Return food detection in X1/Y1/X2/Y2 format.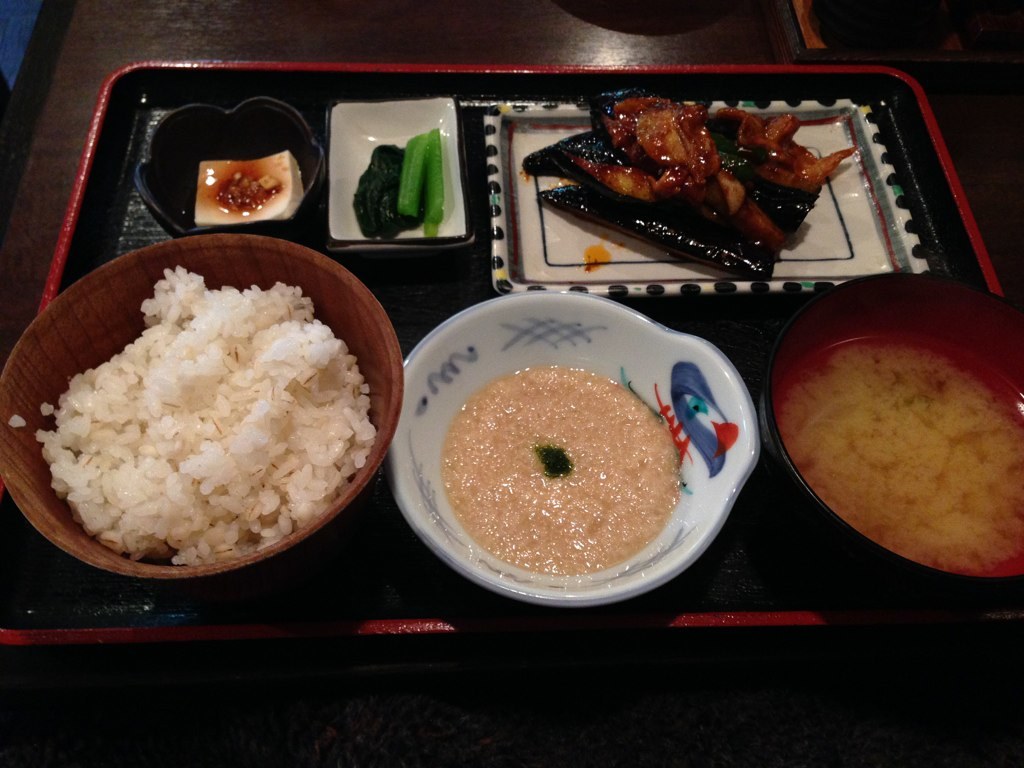
350/128/449/241.
